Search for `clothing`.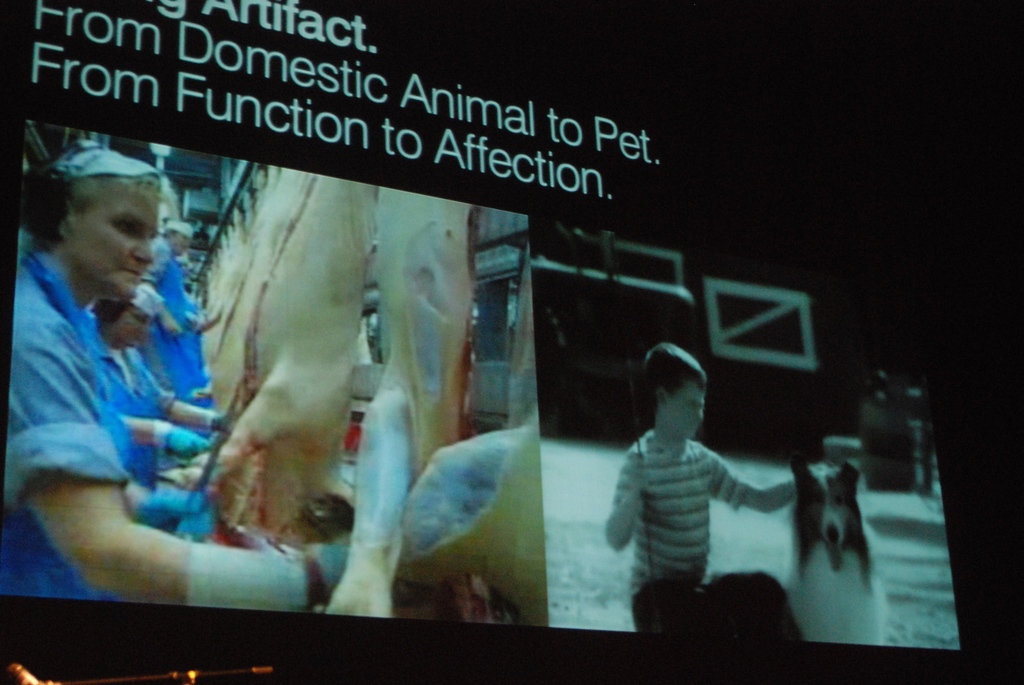
Found at {"x1": 95, "y1": 320, "x2": 168, "y2": 497}.
